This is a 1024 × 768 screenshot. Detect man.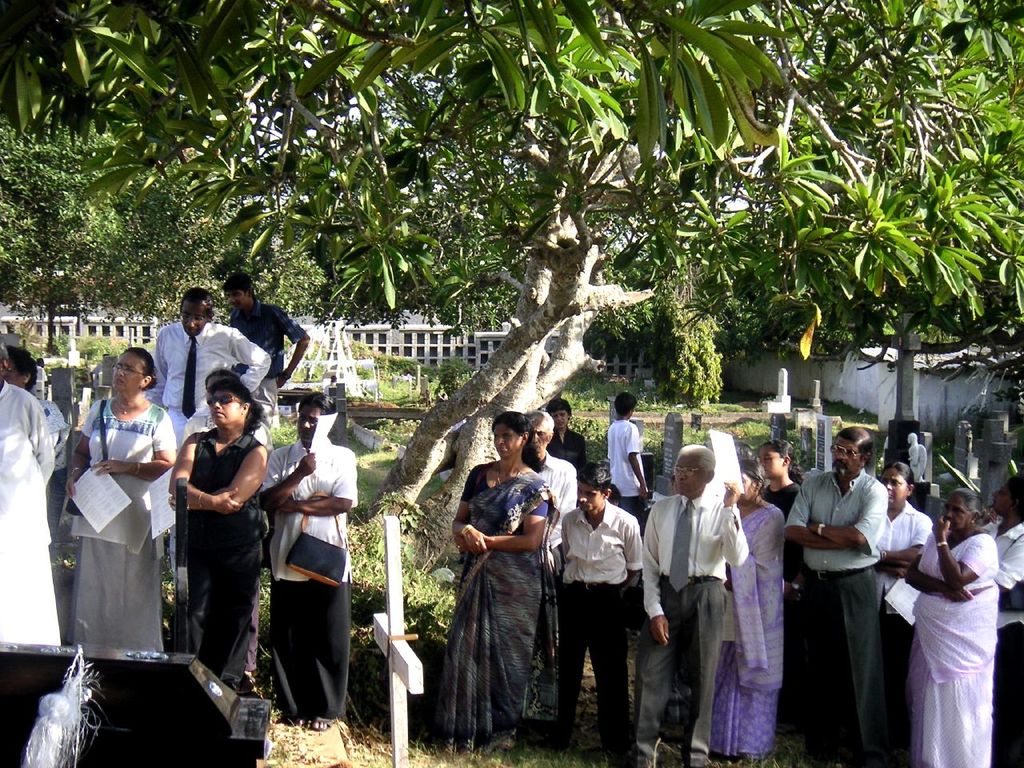
rect(611, 394, 653, 517).
